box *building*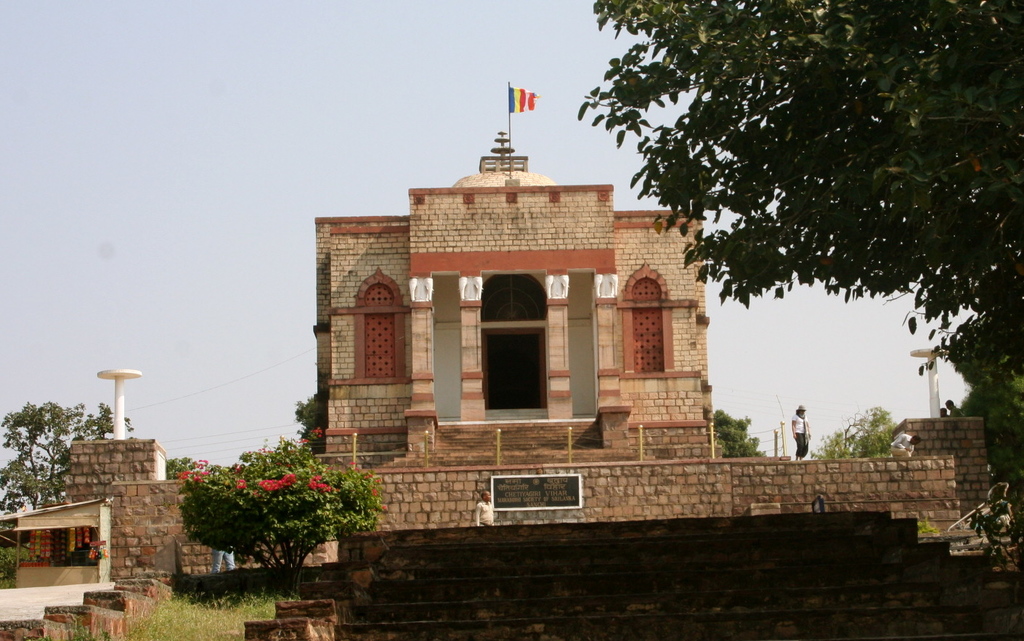
314:132:724:477
